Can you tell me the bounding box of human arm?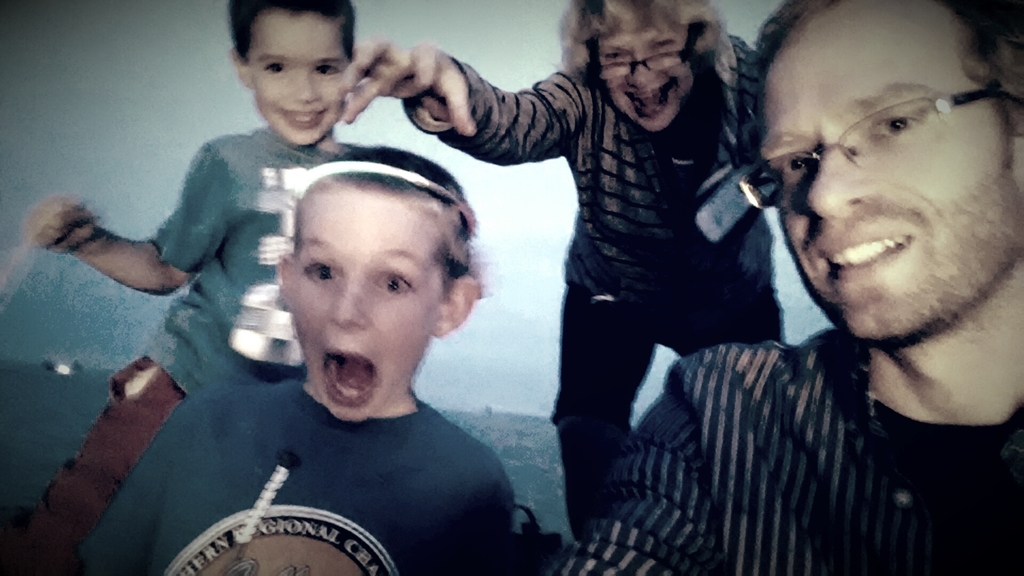
(x1=733, y1=47, x2=782, y2=221).
